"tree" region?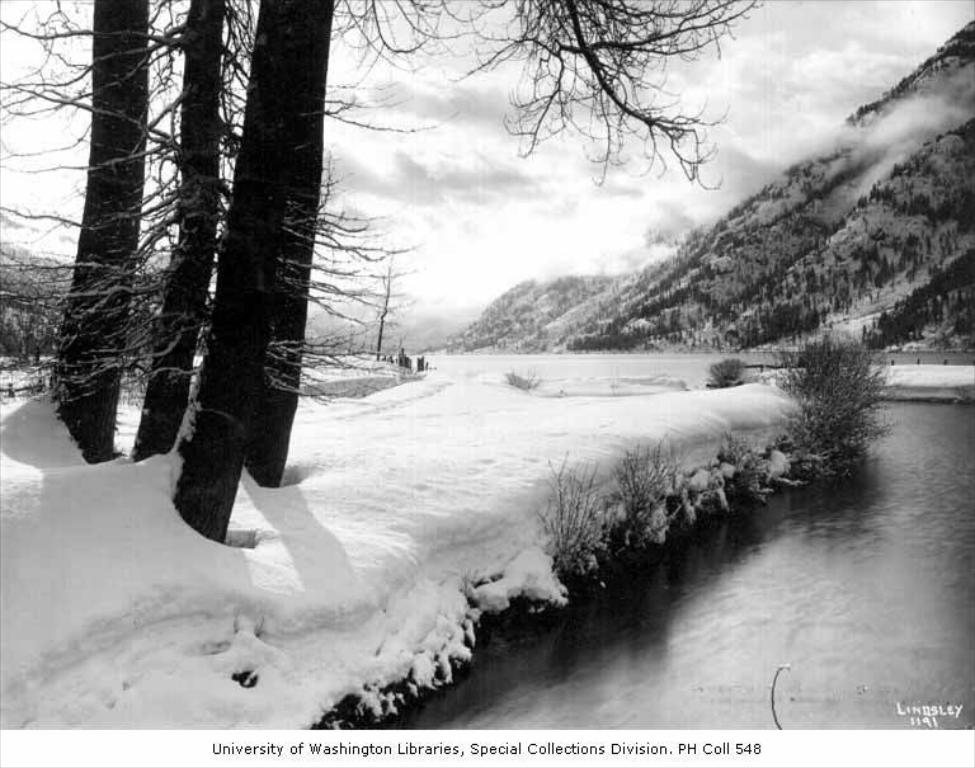
<bbox>762, 8, 974, 343</bbox>
